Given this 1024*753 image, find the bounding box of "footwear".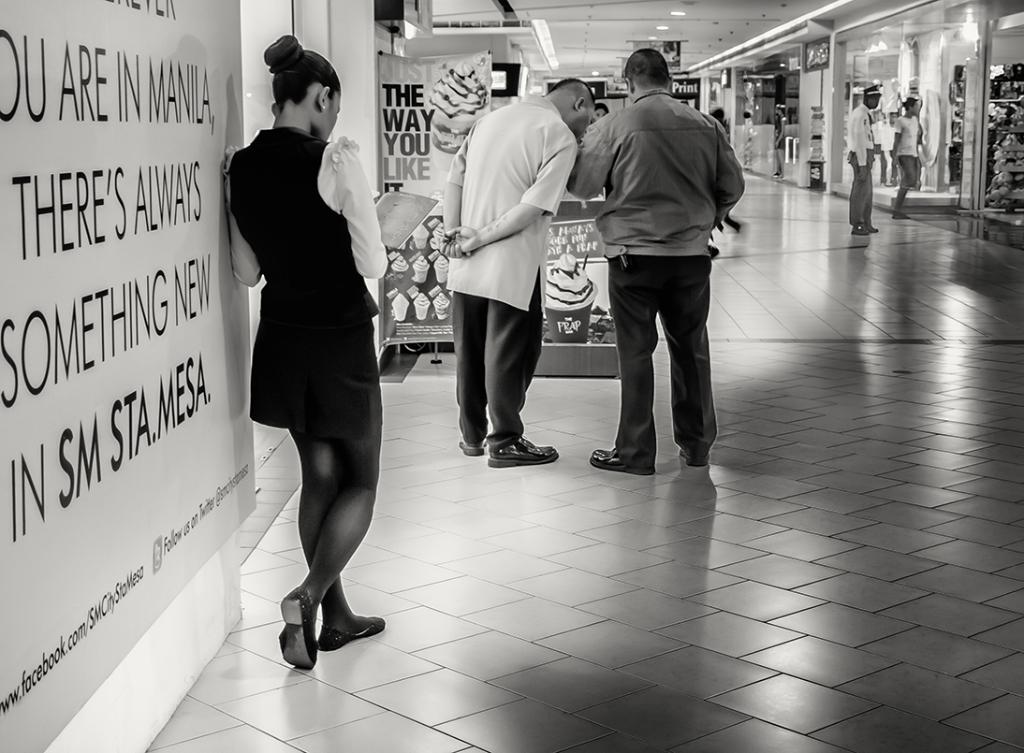
Rect(276, 591, 318, 667).
